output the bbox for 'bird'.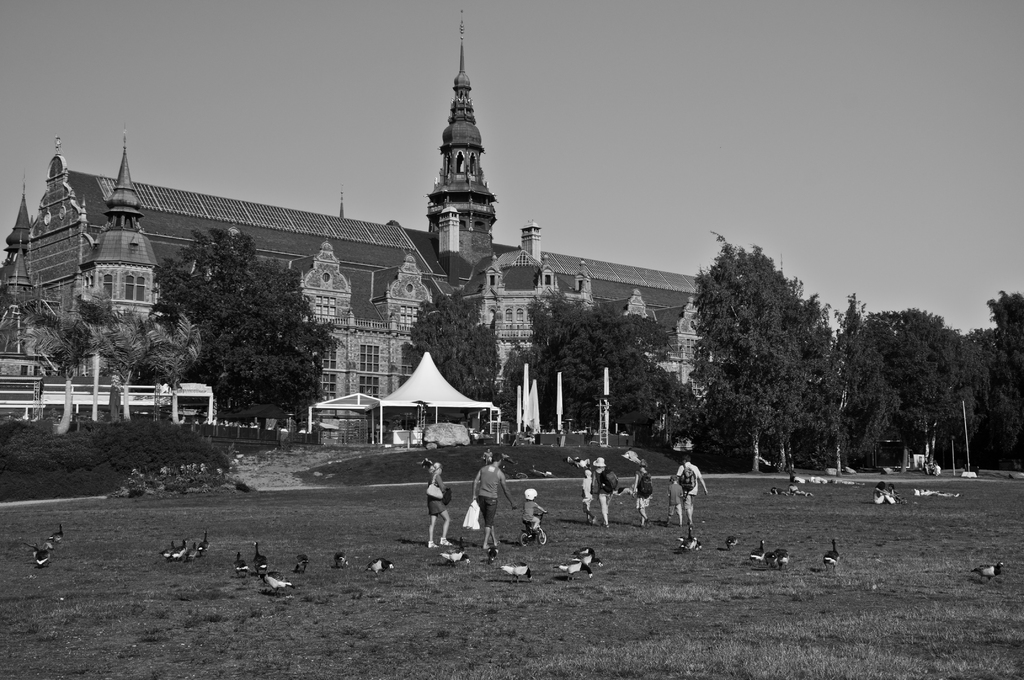
[x1=675, y1=520, x2=700, y2=556].
